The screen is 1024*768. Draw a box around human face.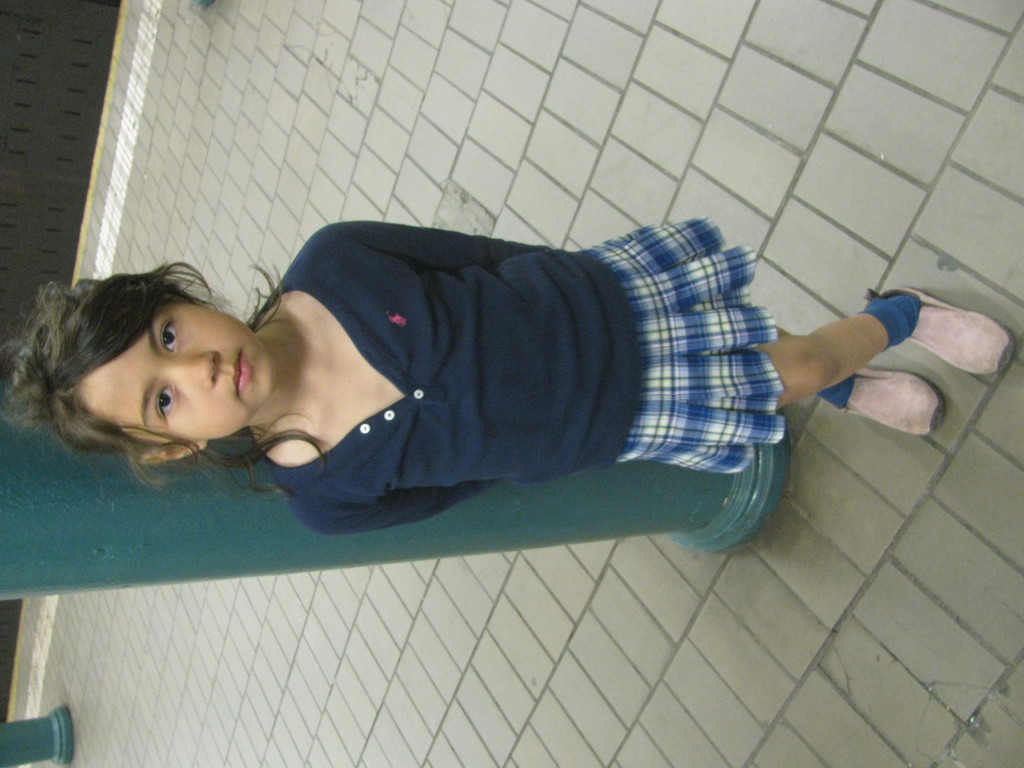
select_region(75, 289, 276, 439).
